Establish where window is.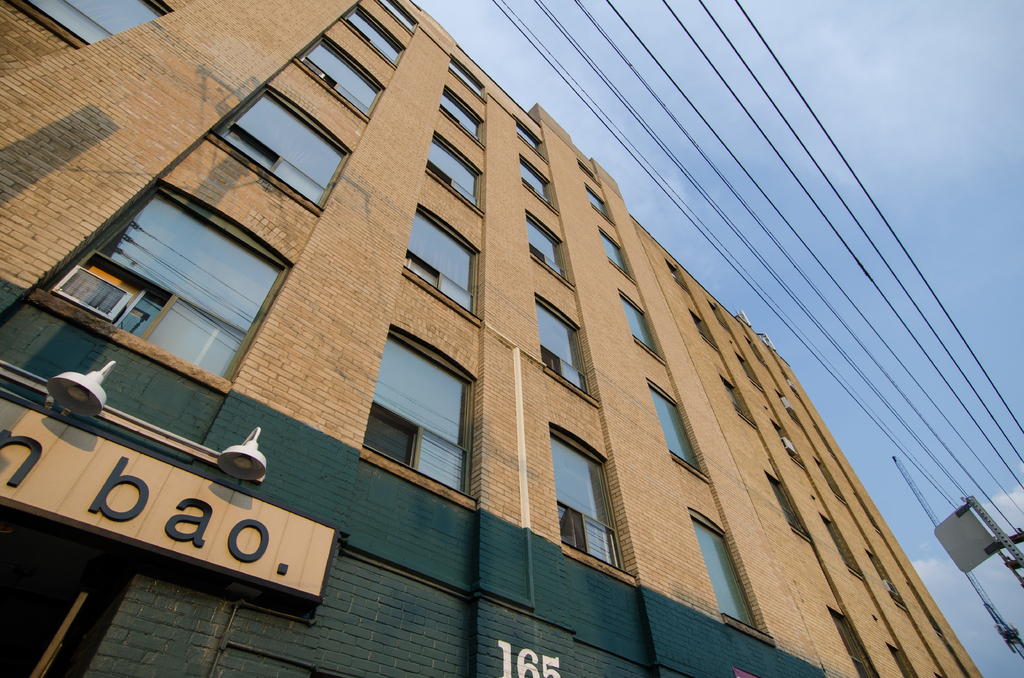
Established at left=15, top=0, right=174, bottom=52.
